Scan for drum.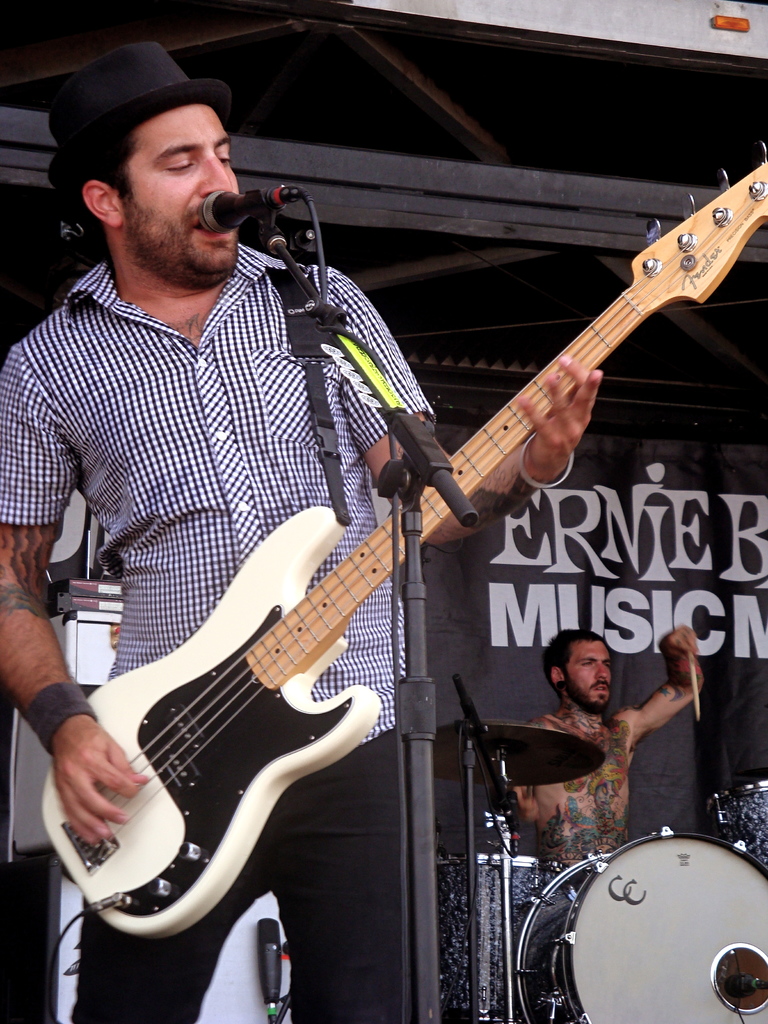
Scan result: [519,819,767,1023].
